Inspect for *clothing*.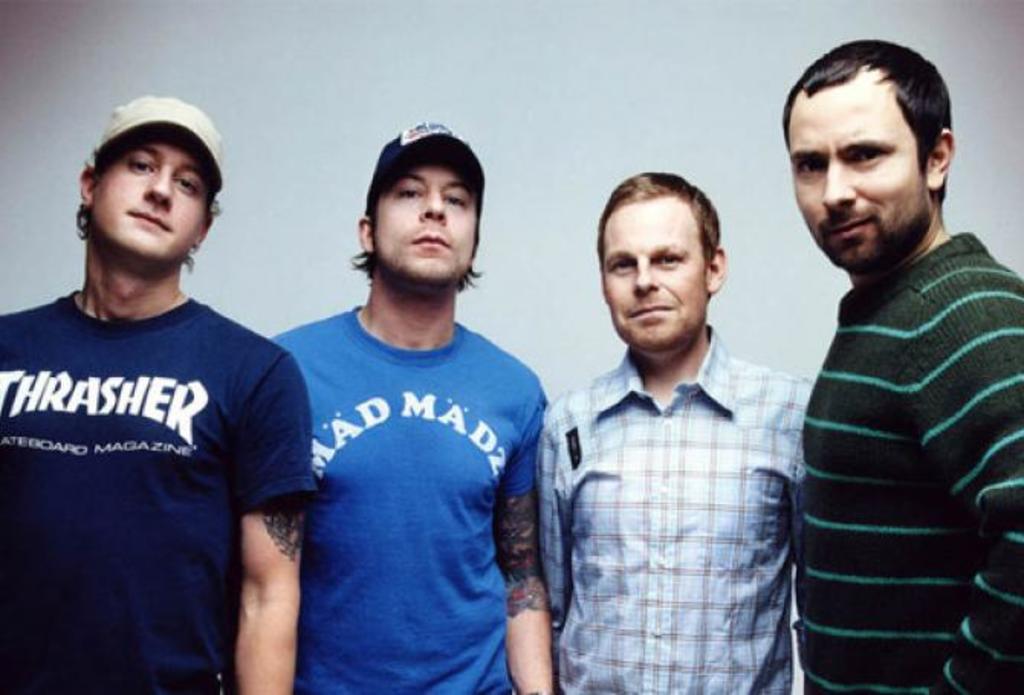
Inspection: bbox(541, 321, 821, 693).
